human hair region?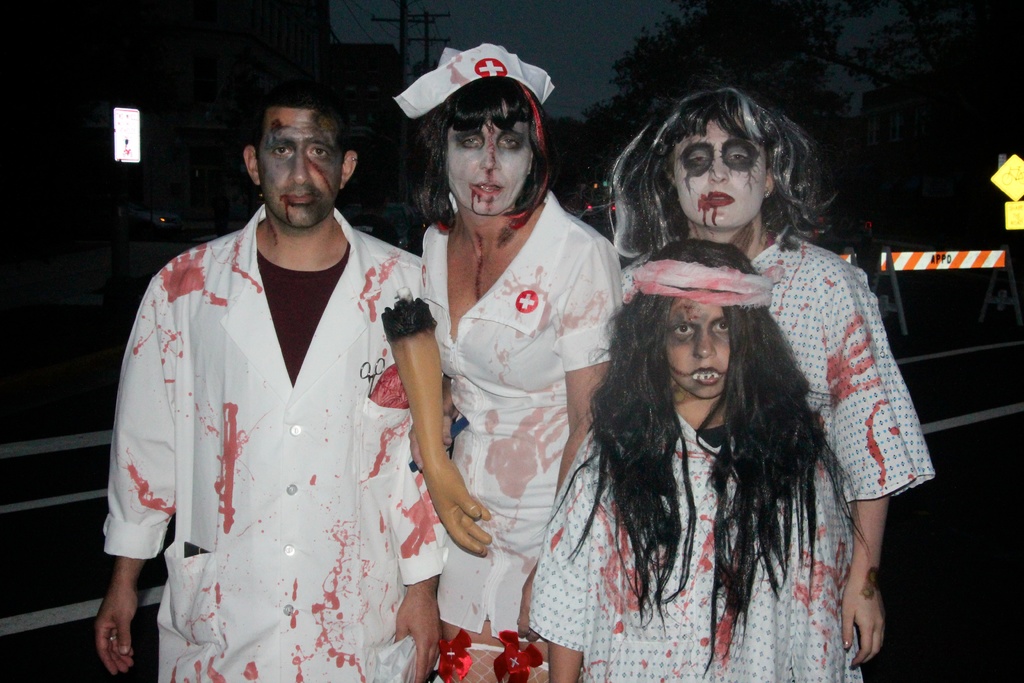
[584,236,847,649]
